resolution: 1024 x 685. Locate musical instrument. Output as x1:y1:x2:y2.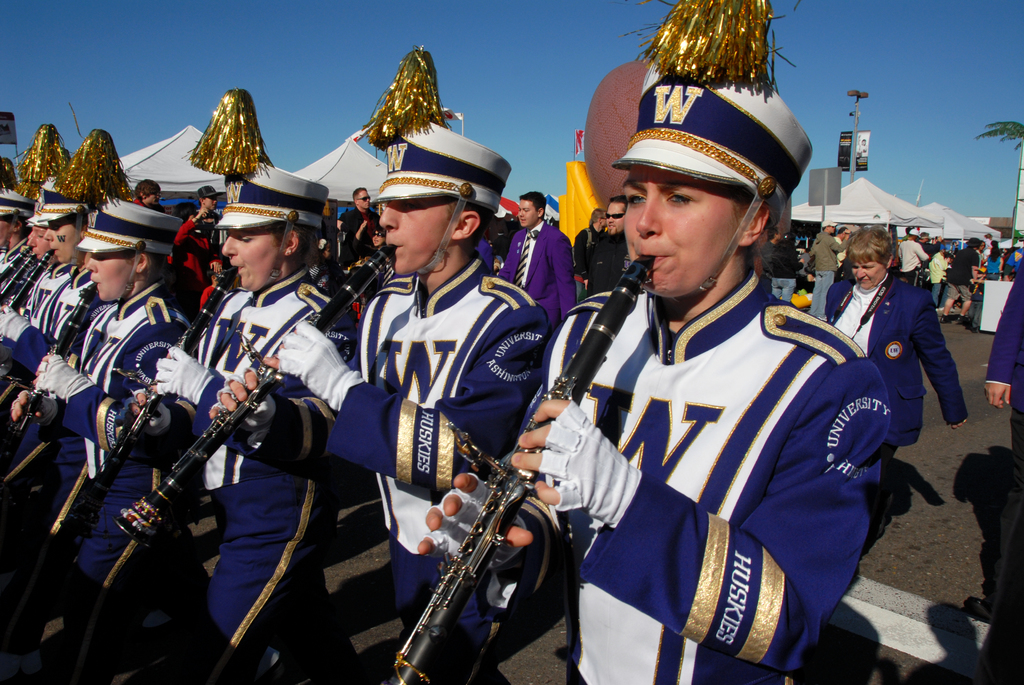
33:244:394:684.
